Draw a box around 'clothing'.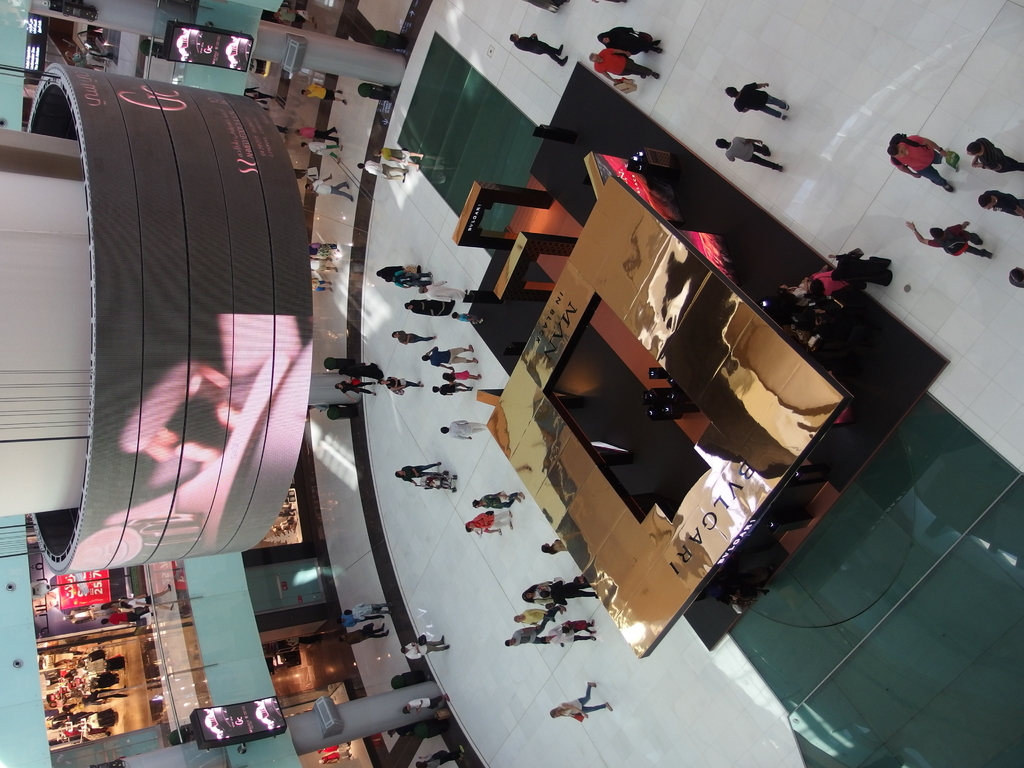
<bbox>980, 134, 1023, 175</bbox>.
